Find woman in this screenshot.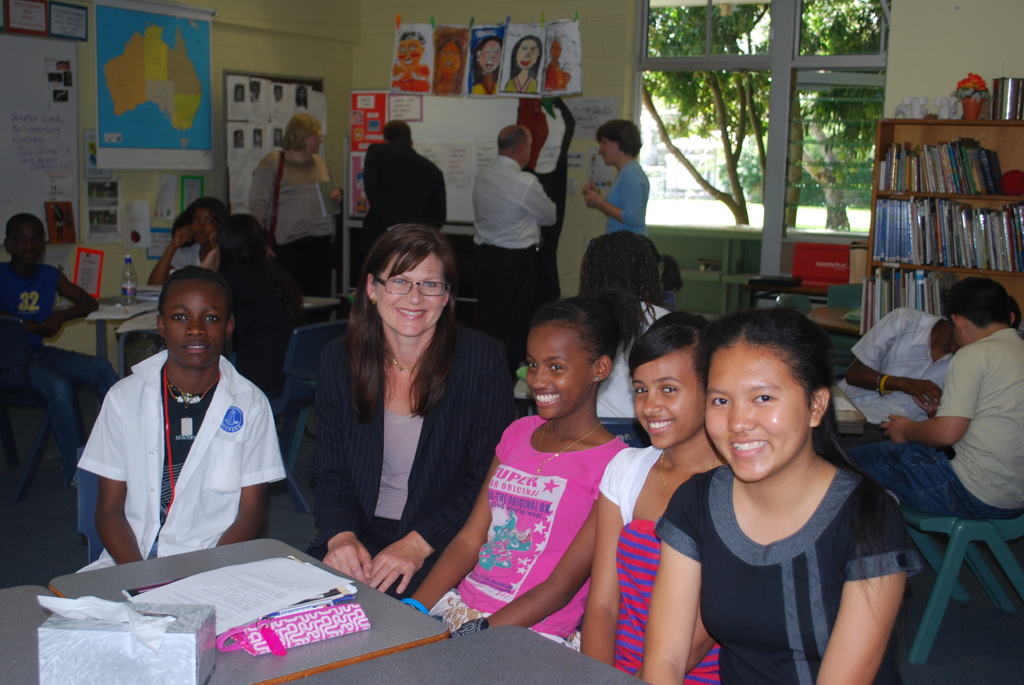
The bounding box for woman is bbox(502, 40, 544, 94).
